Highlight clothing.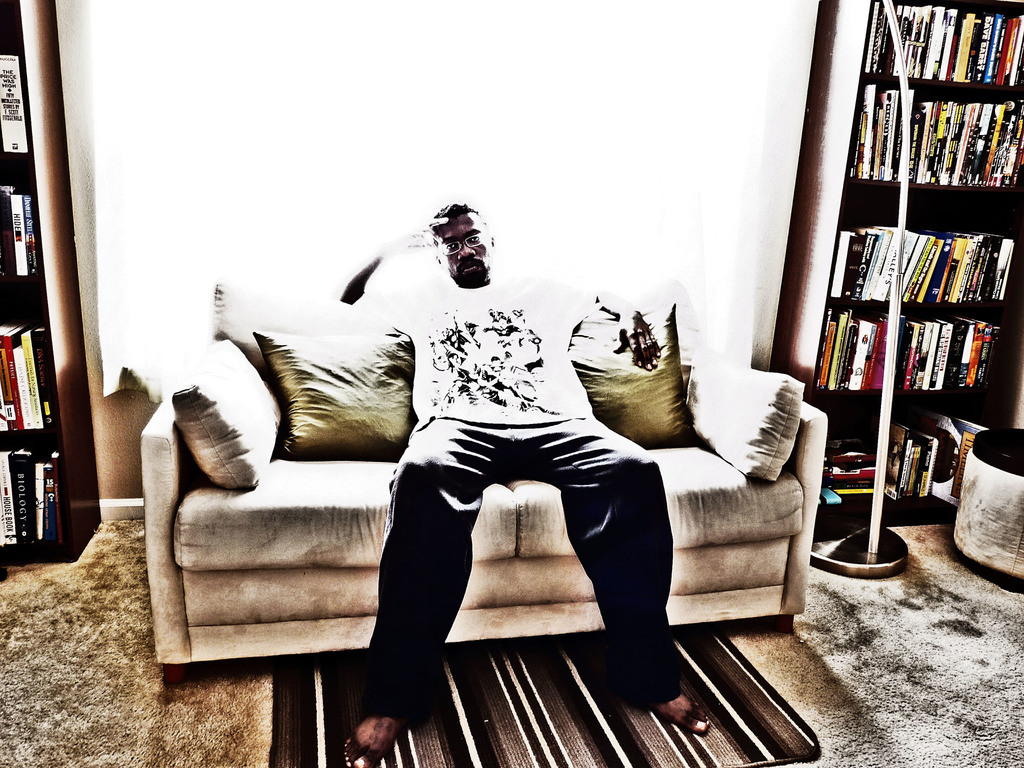
Highlighted region: {"x1": 357, "y1": 246, "x2": 713, "y2": 660}.
